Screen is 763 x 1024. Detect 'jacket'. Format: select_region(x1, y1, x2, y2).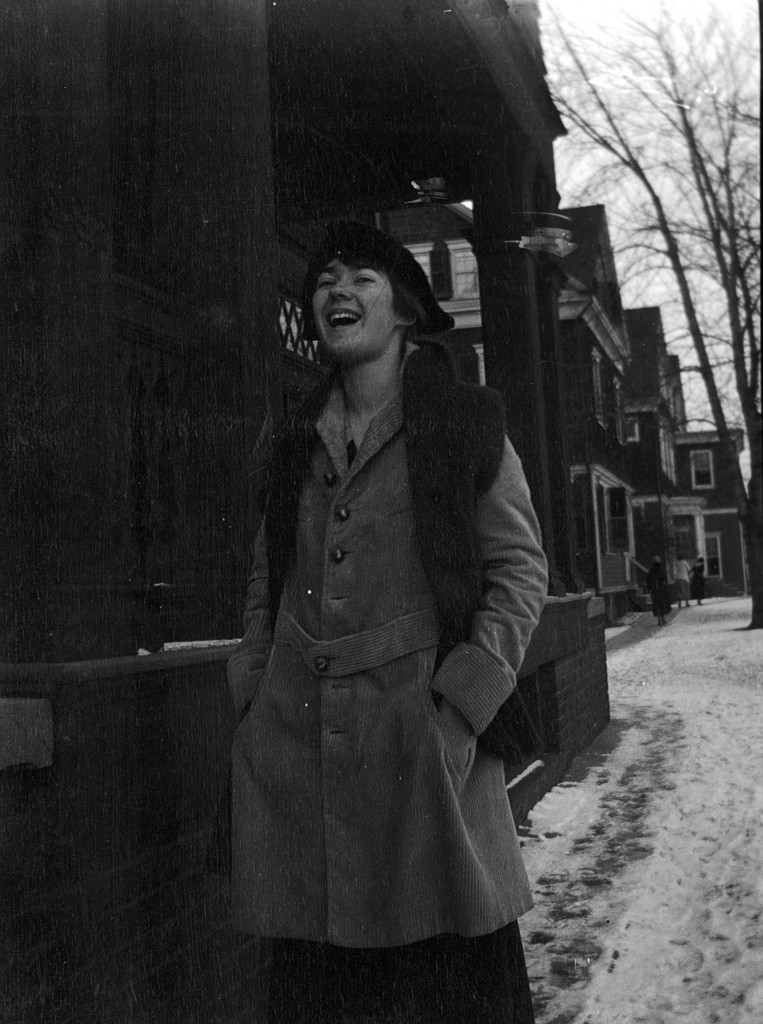
select_region(223, 356, 563, 925).
